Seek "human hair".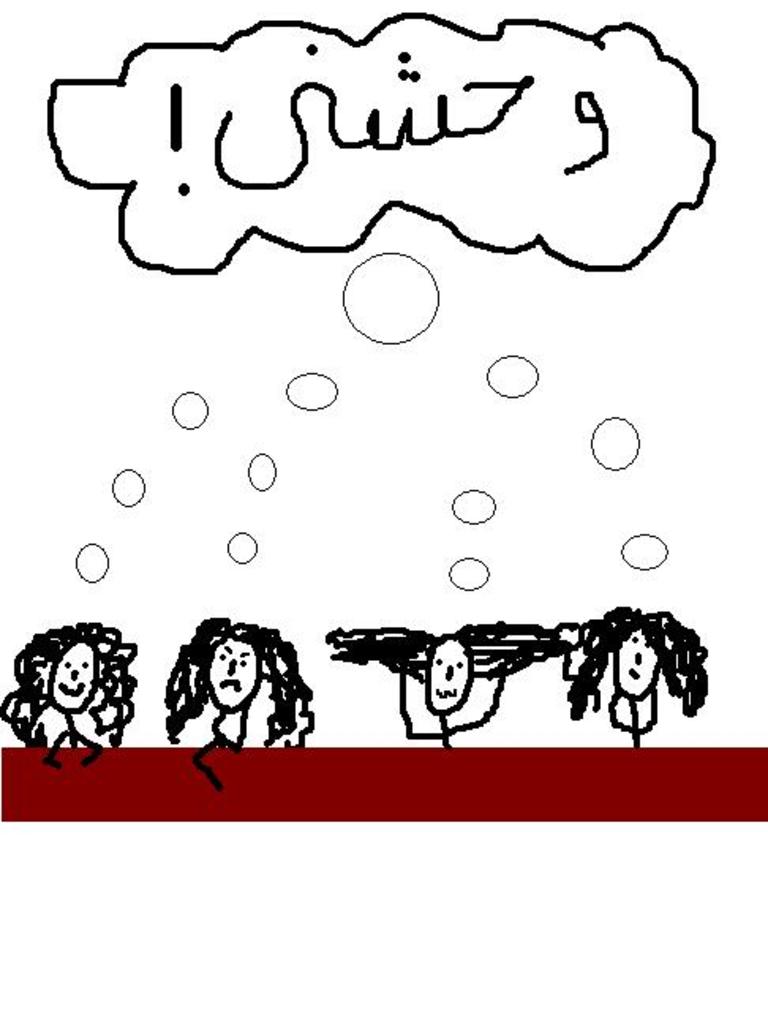
19/612/123/736.
